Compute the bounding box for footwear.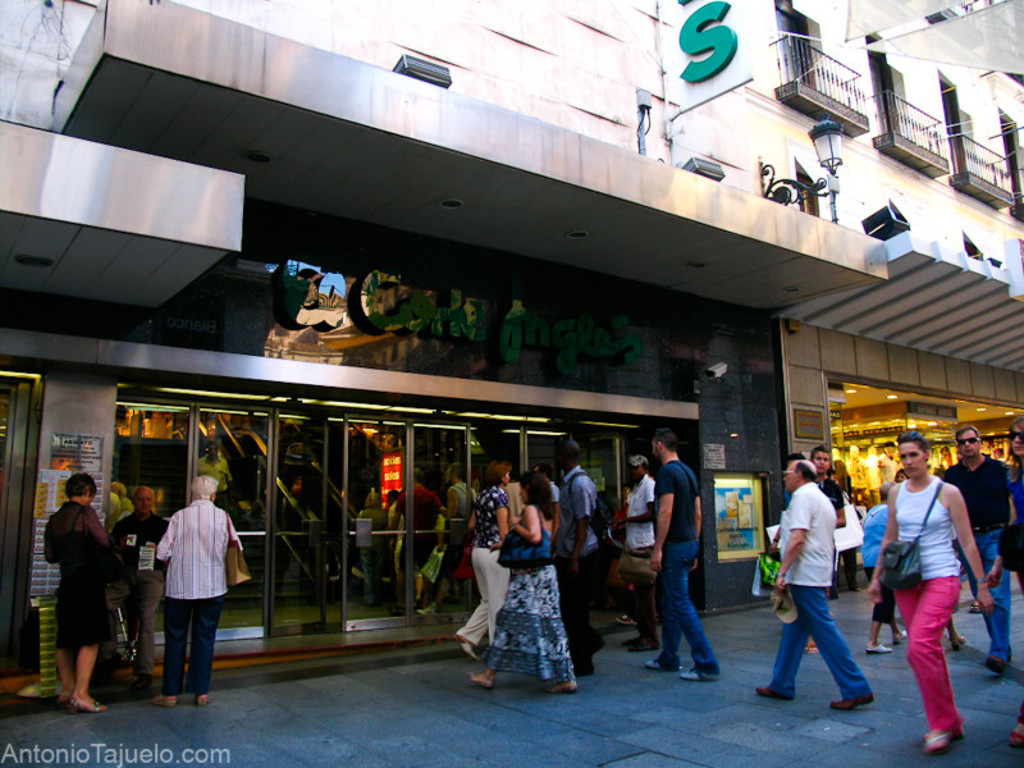
region(826, 696, 879, 712).
